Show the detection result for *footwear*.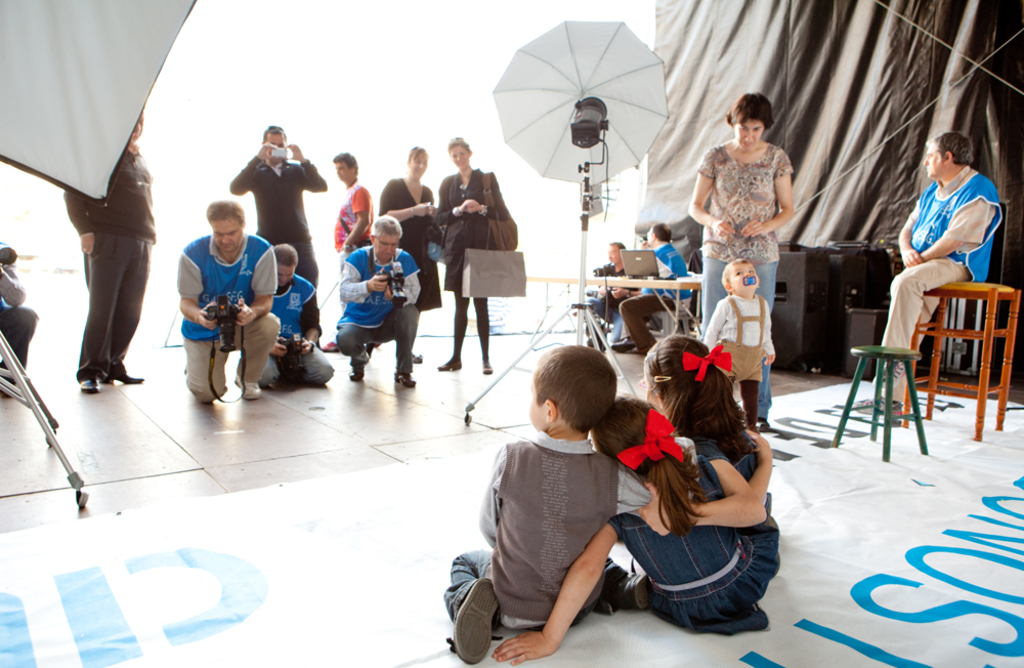
(855, 393, 903, 416).
